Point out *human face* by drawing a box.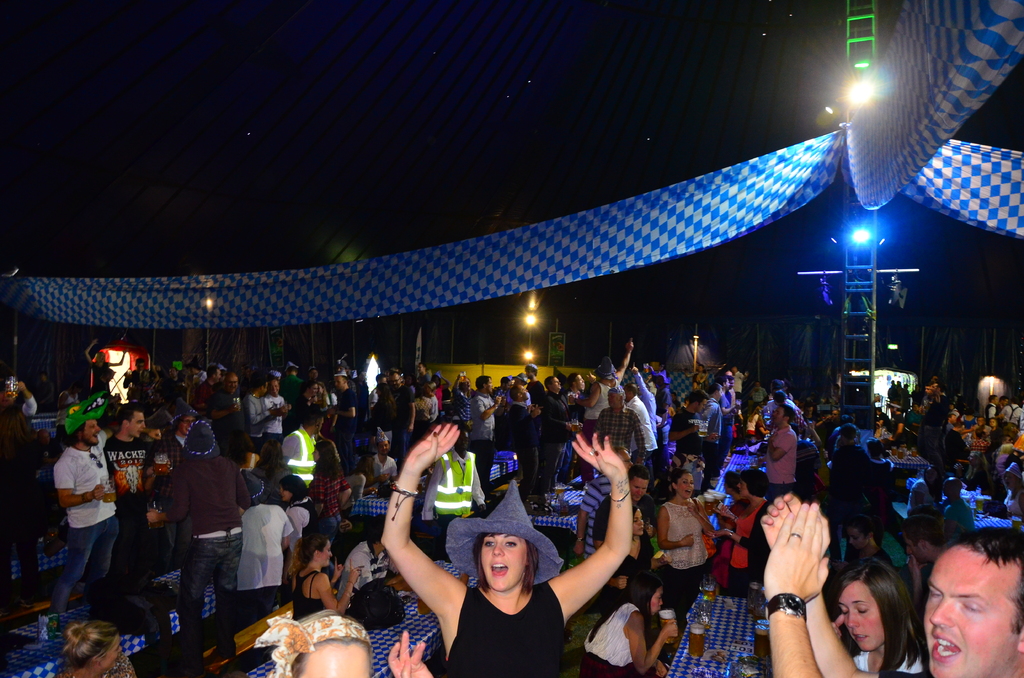
457/432/470/451.
